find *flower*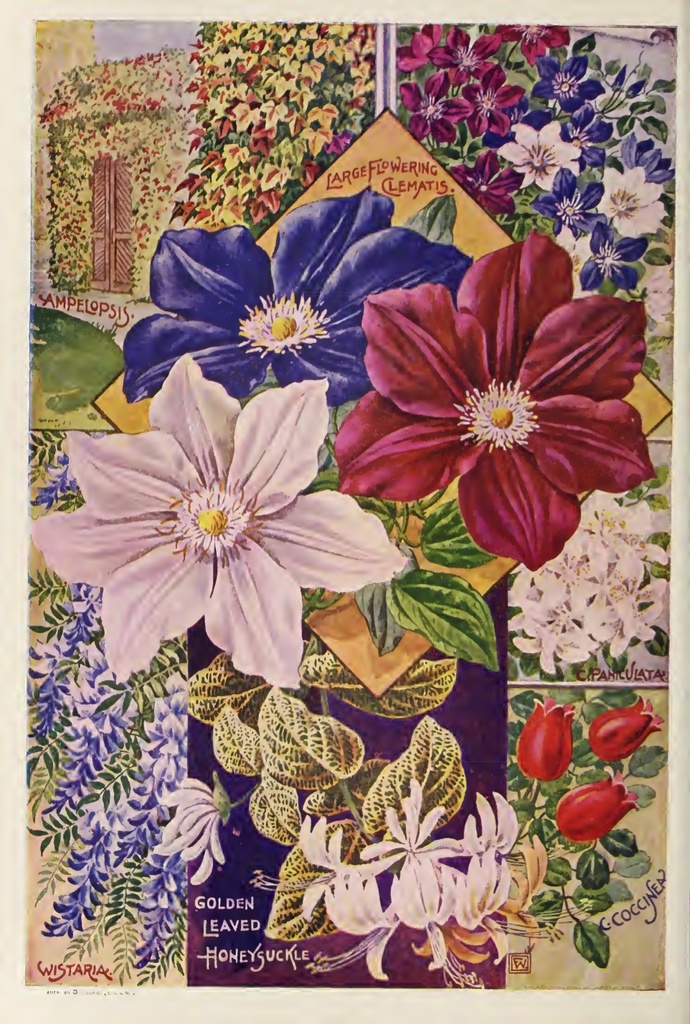
(151, 771, 234, 891)
